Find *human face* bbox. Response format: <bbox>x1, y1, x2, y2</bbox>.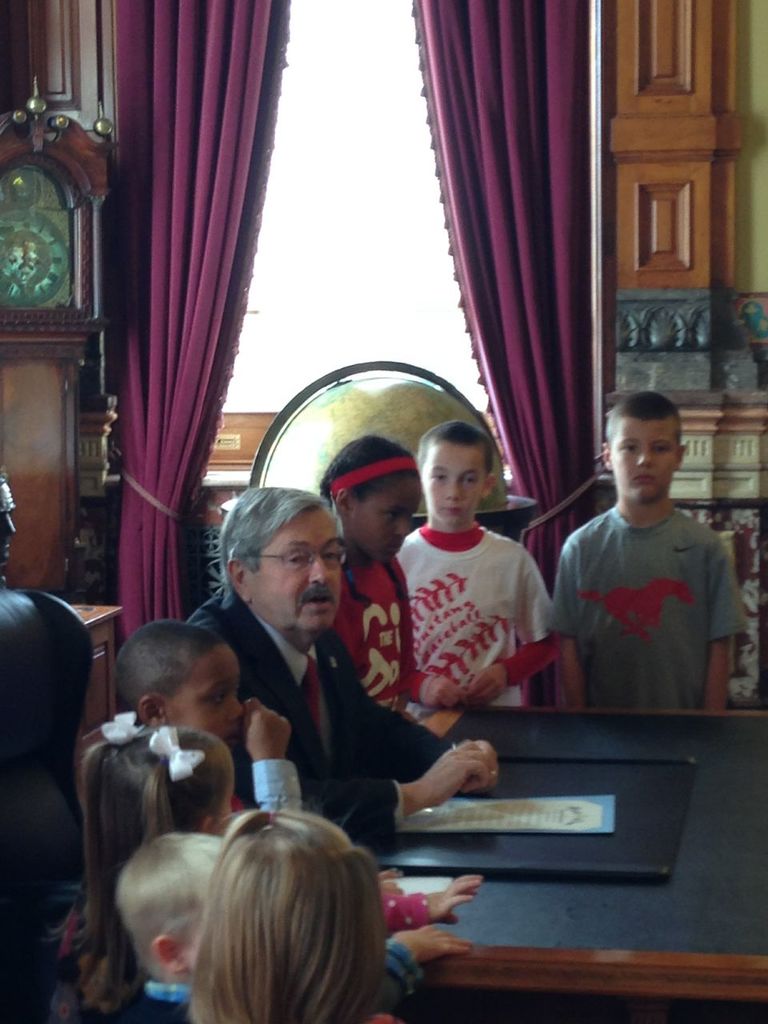
<bbox>610, 418, 676, 499</bbox>.
